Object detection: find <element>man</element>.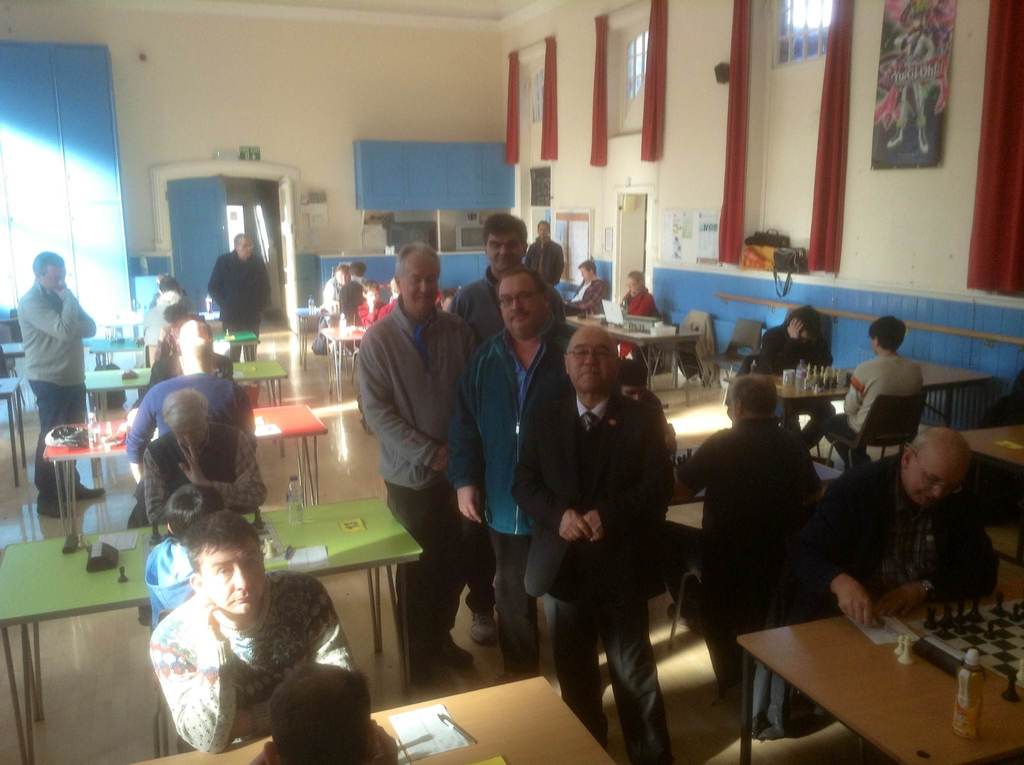
(664,381,806,625).
